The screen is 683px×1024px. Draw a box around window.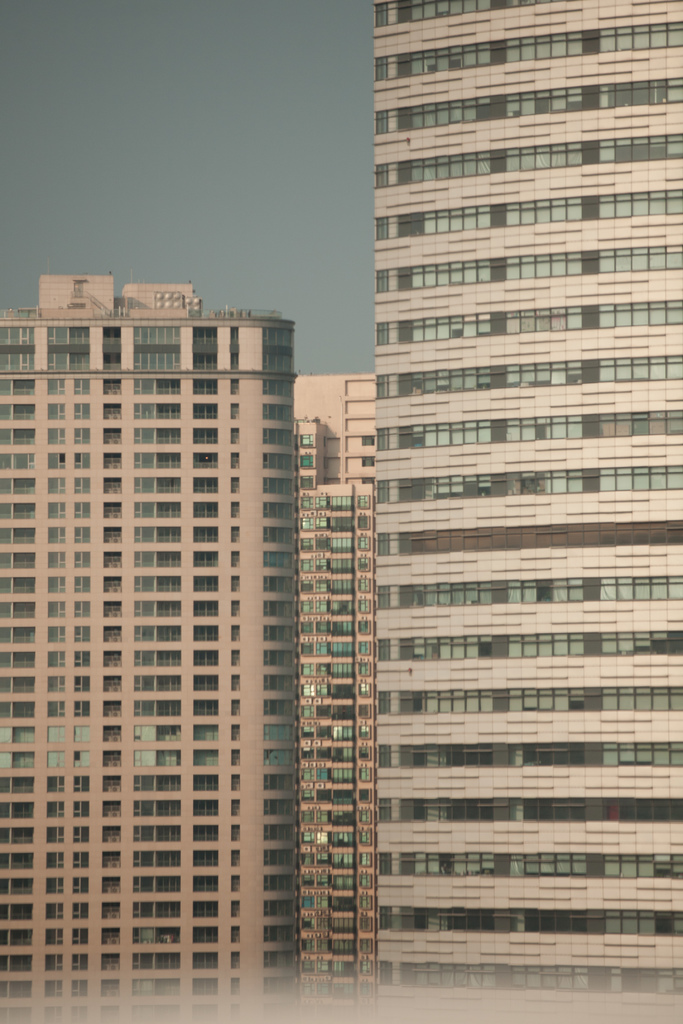
193/904/213/916.
